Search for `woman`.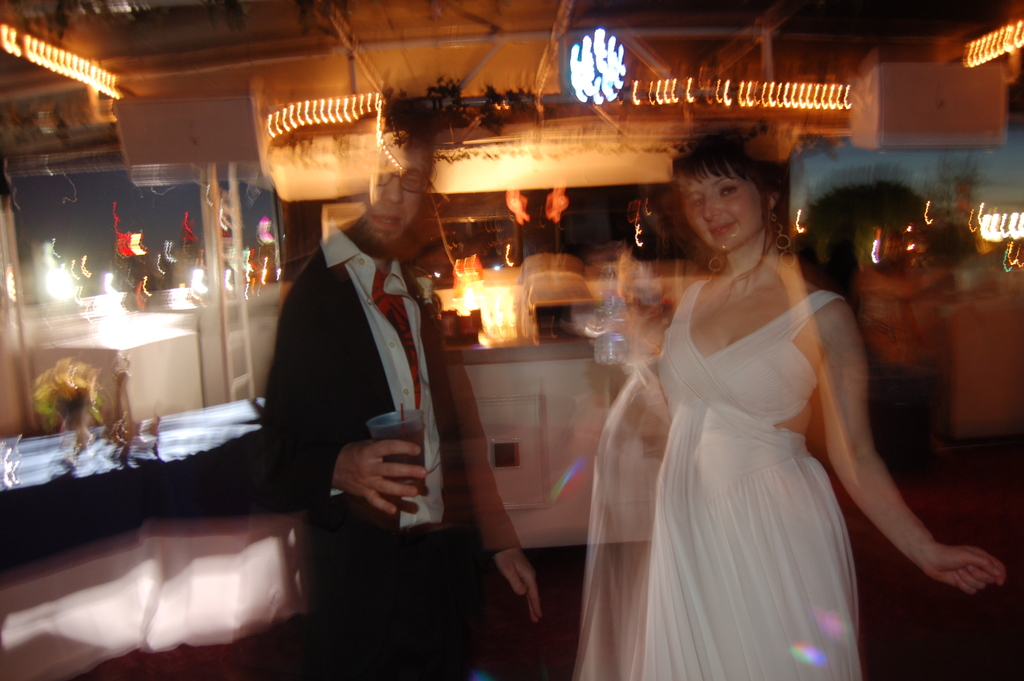
Found at select_region(570, 134, 1012, 680).
